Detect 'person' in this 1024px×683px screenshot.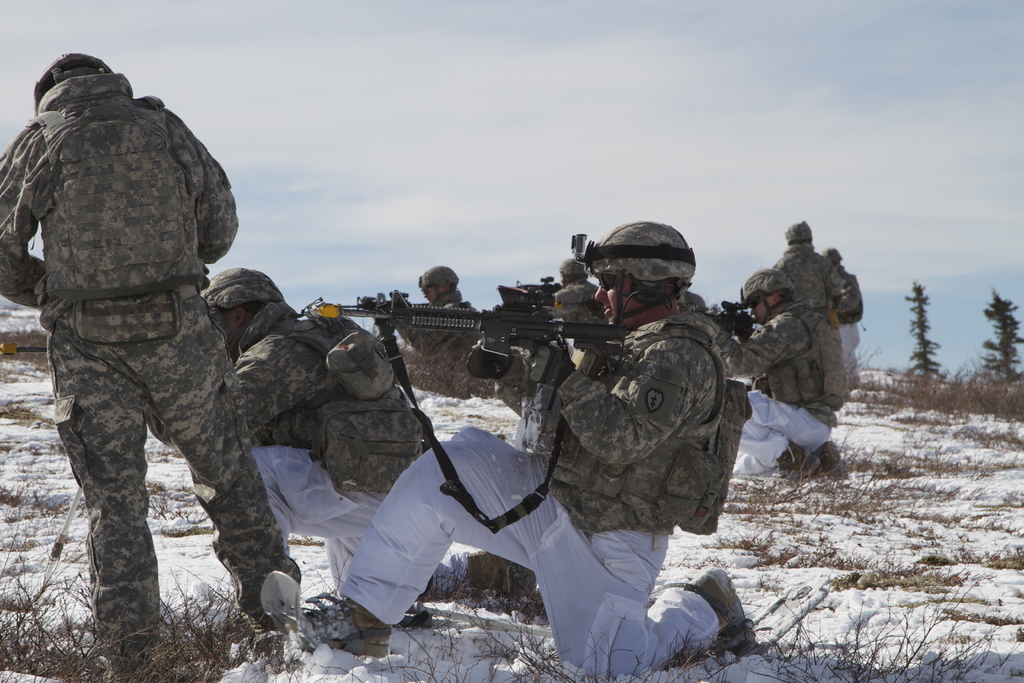
Detection: BBox(762, 209, 844, 422).
